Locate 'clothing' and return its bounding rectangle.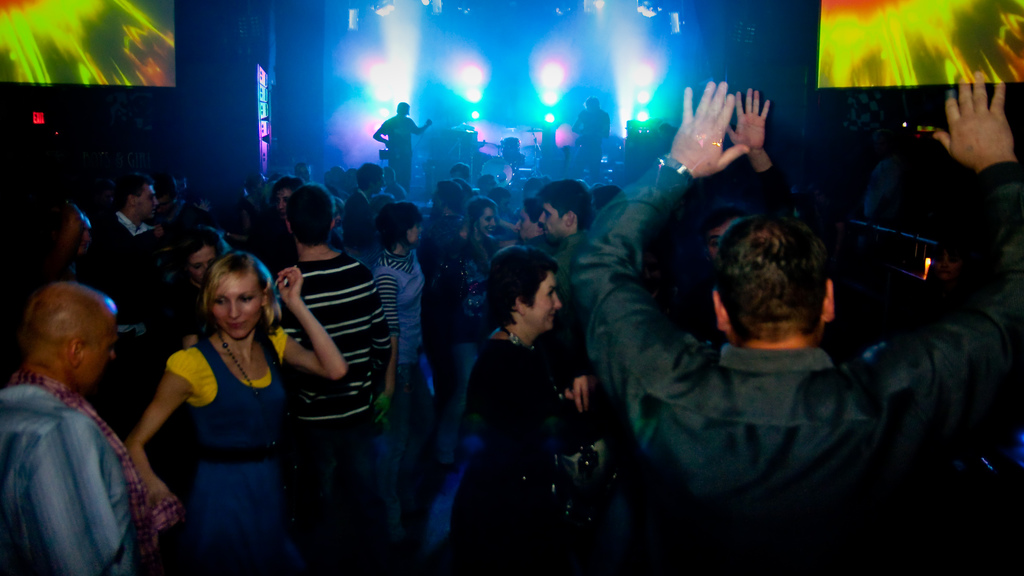
box=[294, 415, 376, 575].
